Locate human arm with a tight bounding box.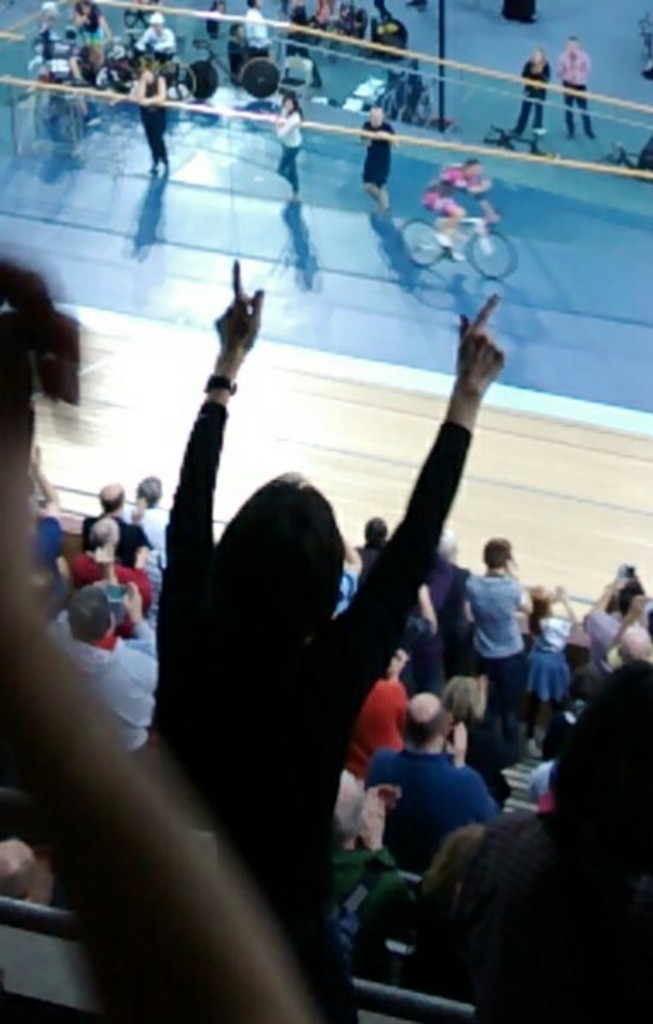
[448, 171, 485, 198].
